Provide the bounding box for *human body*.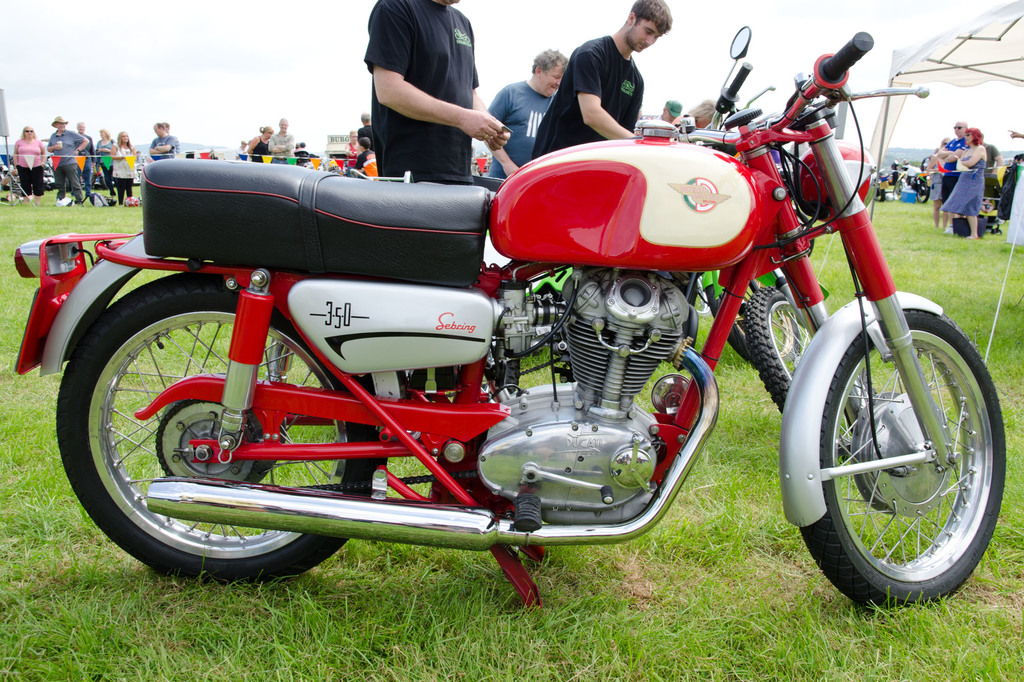
left=74, top=120, right=96, bottom=202.
